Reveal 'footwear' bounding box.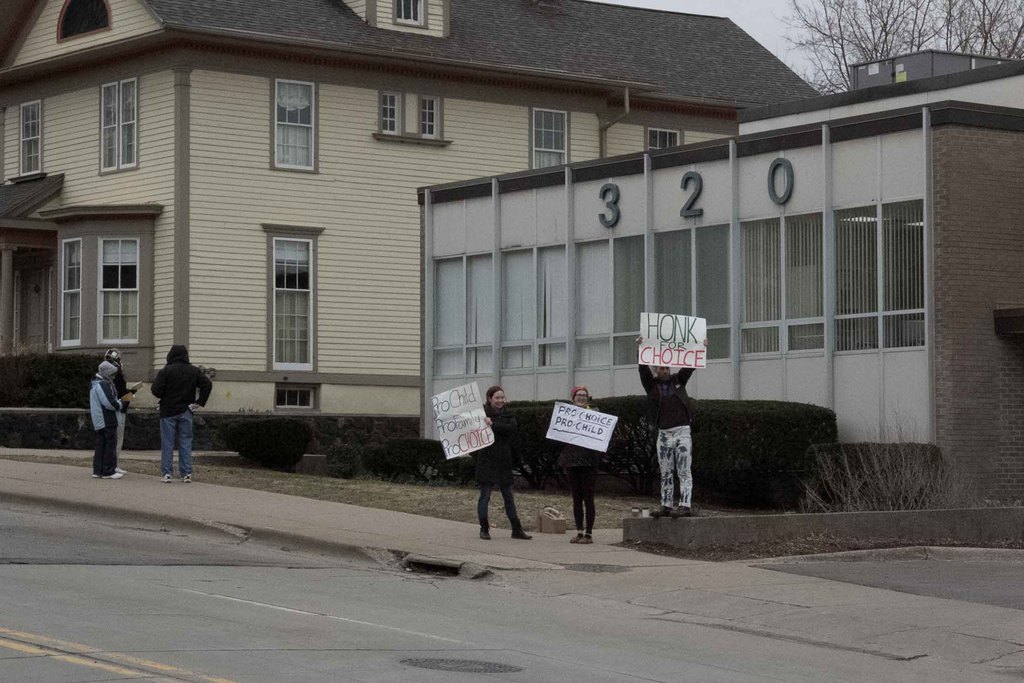
Revealed: (left=115, top=467, right=127, bottom=473).
